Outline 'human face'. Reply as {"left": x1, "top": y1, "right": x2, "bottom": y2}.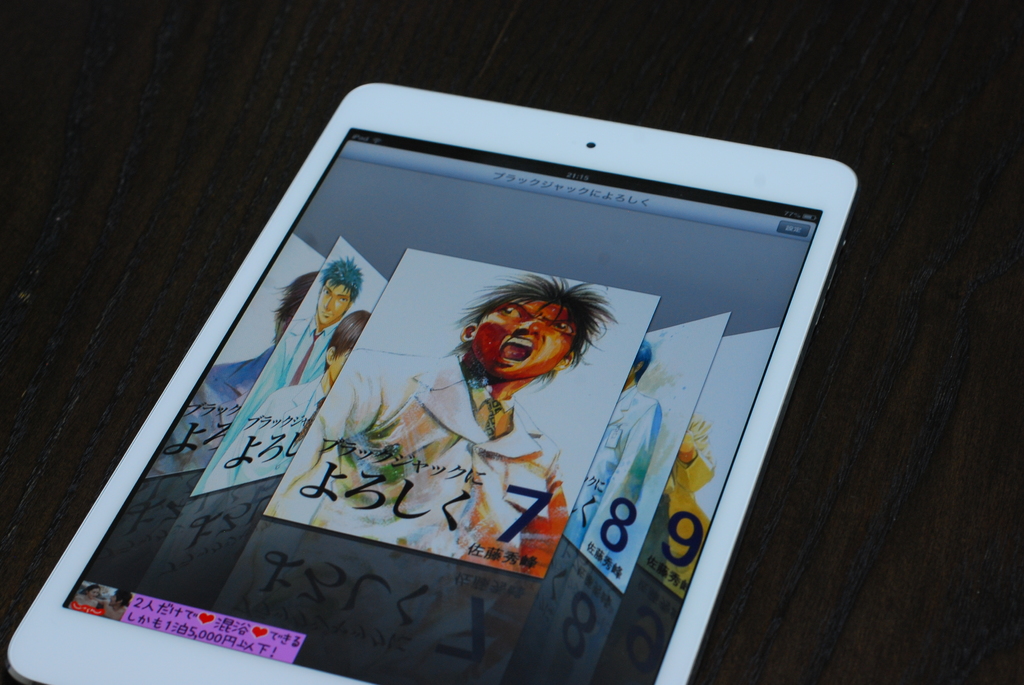
{"left": 470, "top": 297, "right": 576, "bottom": 375}.
